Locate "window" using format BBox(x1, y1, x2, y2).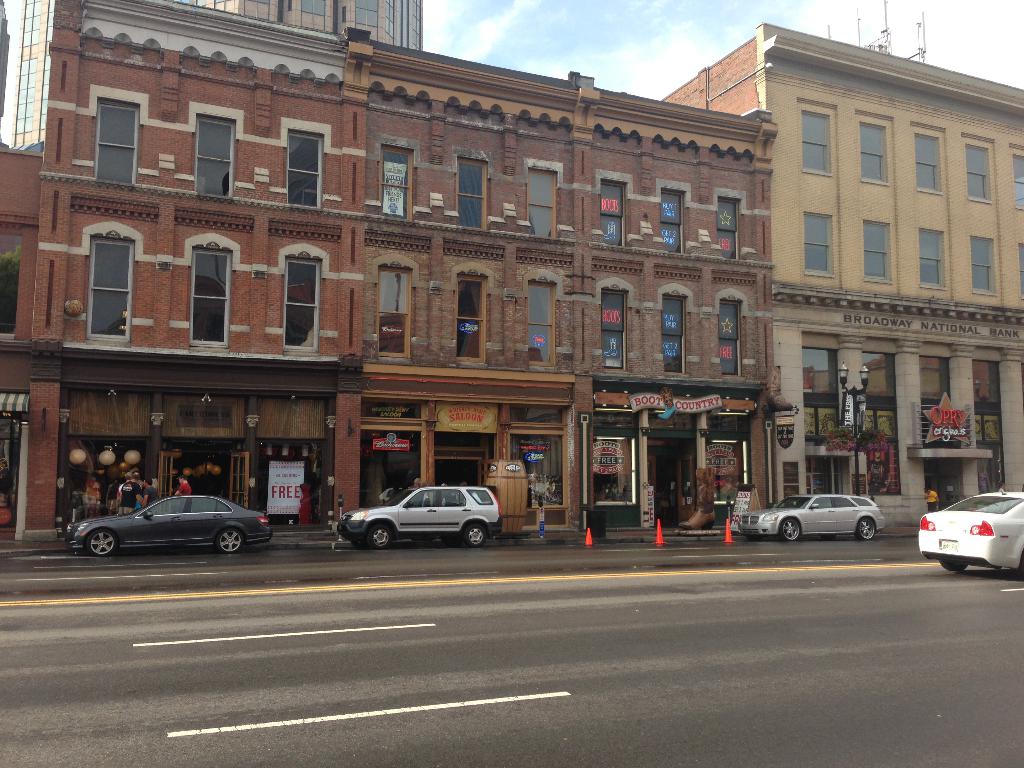
BBox(588, 177, 638, 259).
